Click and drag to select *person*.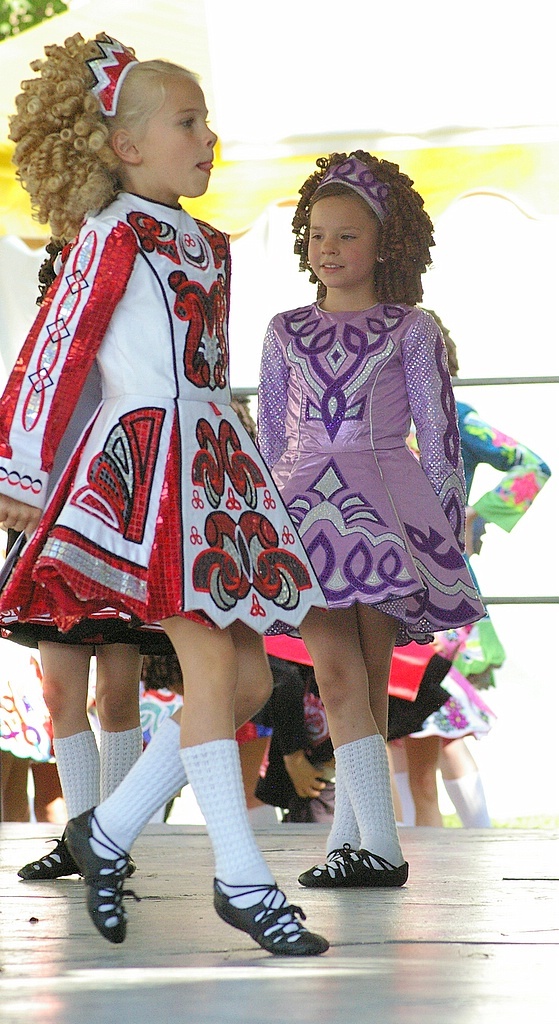
Selection: 0, 637, 58, 829.
